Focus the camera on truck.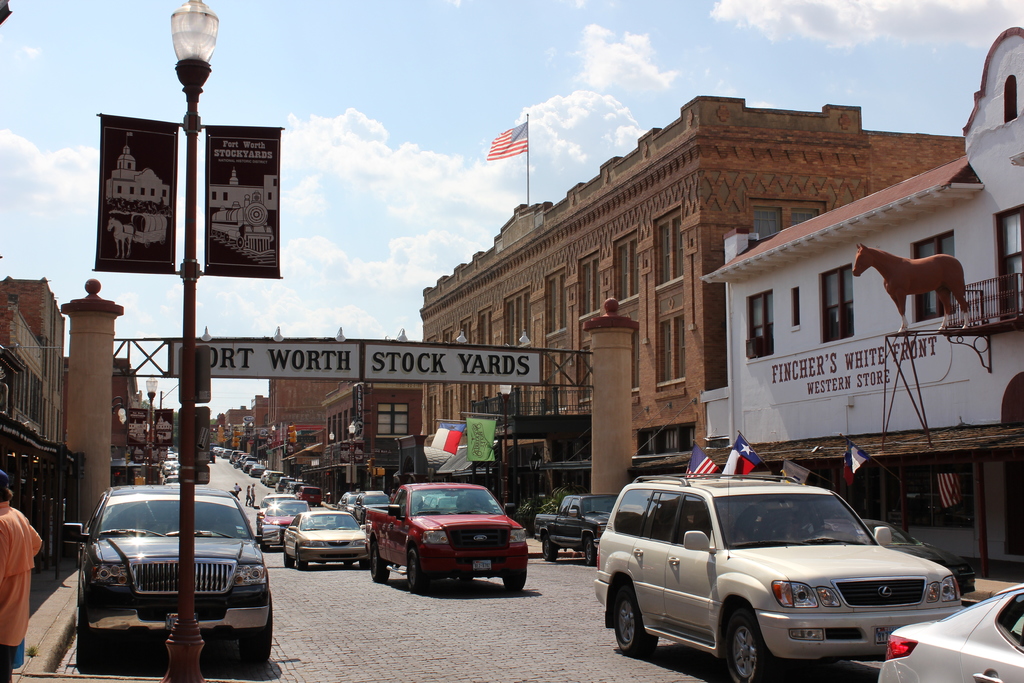
Focus region: detection(605, 479, 979, 681).
